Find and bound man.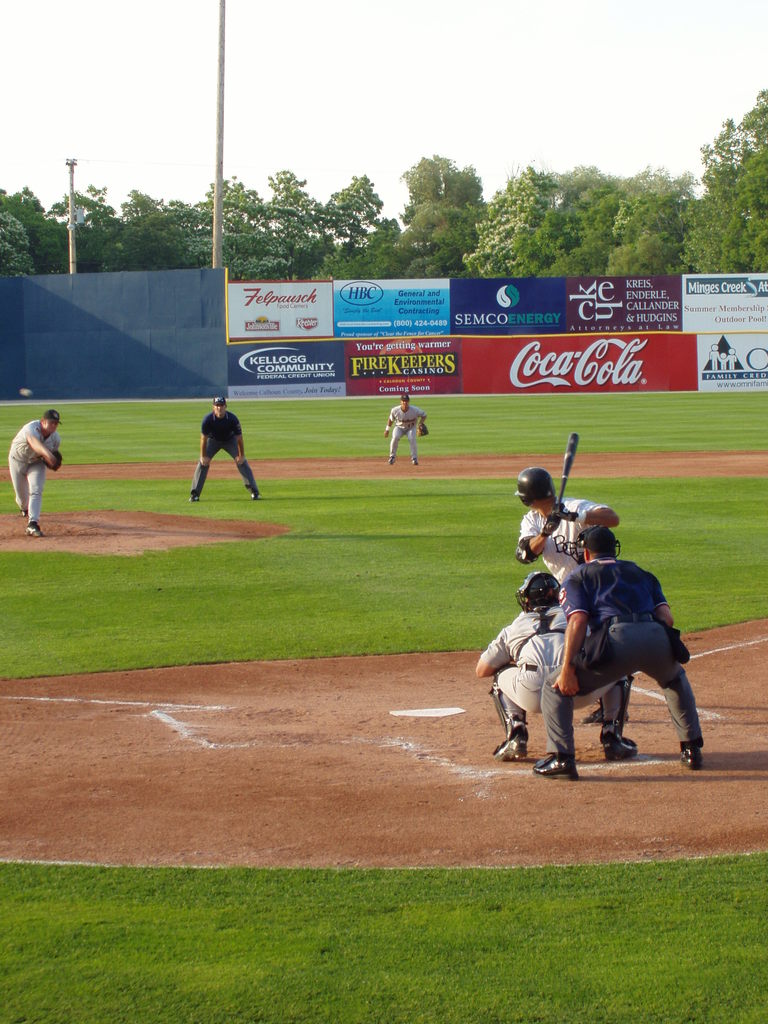
Bound: pyautogui.locateOnScreen(474, 569, 584, 773).
